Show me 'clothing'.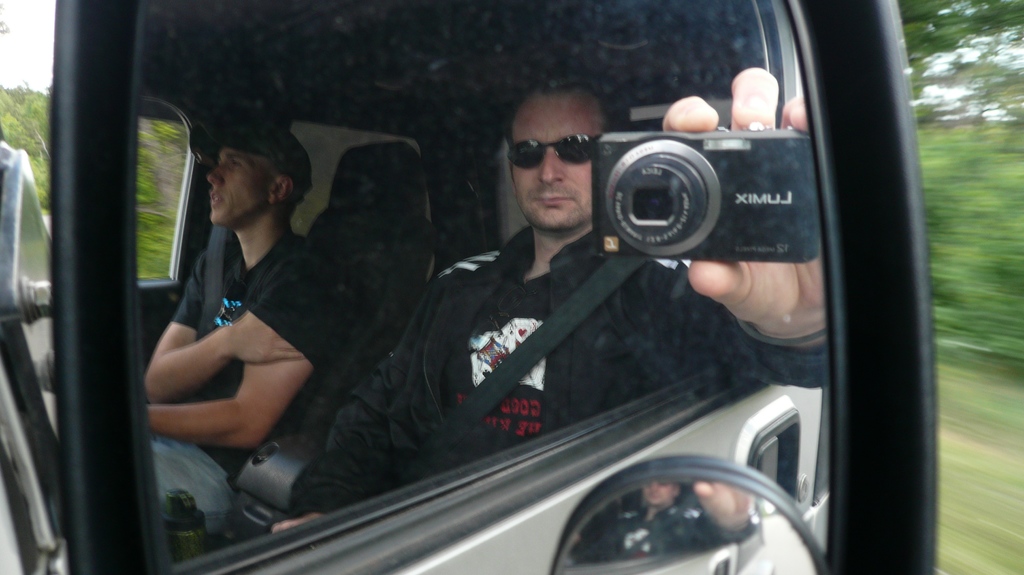
'clothing' is here: locate(349, 171, 730, 473).
